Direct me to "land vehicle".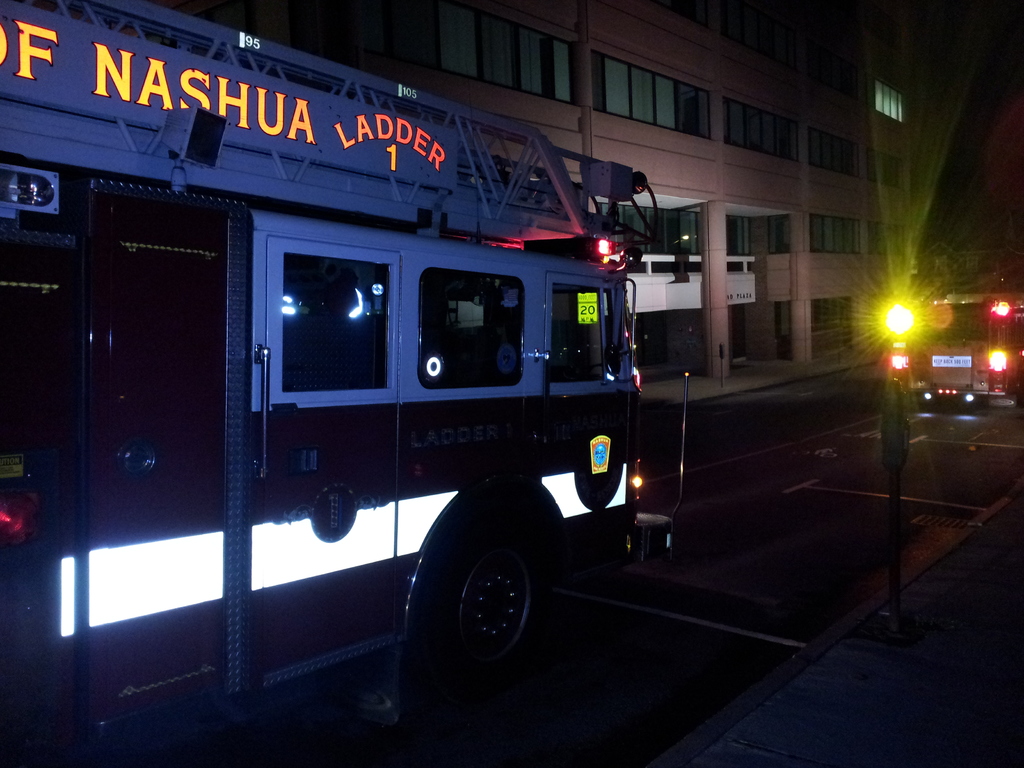
Direction: {"x1": 890, "y1": 292, "x2": 1023, "y2": 402}.
